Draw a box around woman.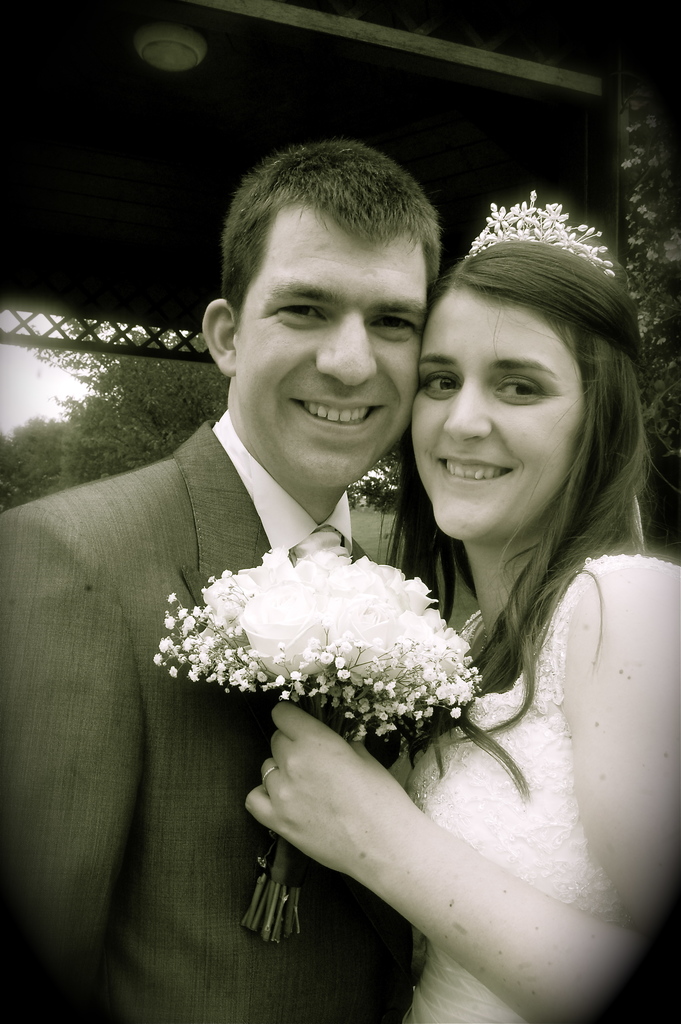
283,187,664,1023.
